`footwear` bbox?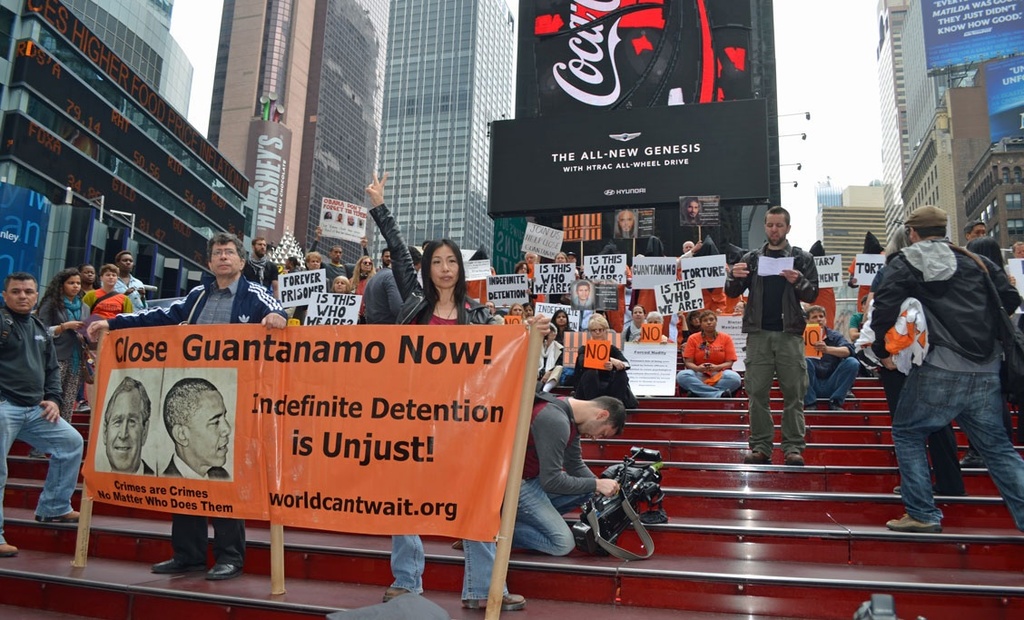
box(0, 541, 21, 557)
